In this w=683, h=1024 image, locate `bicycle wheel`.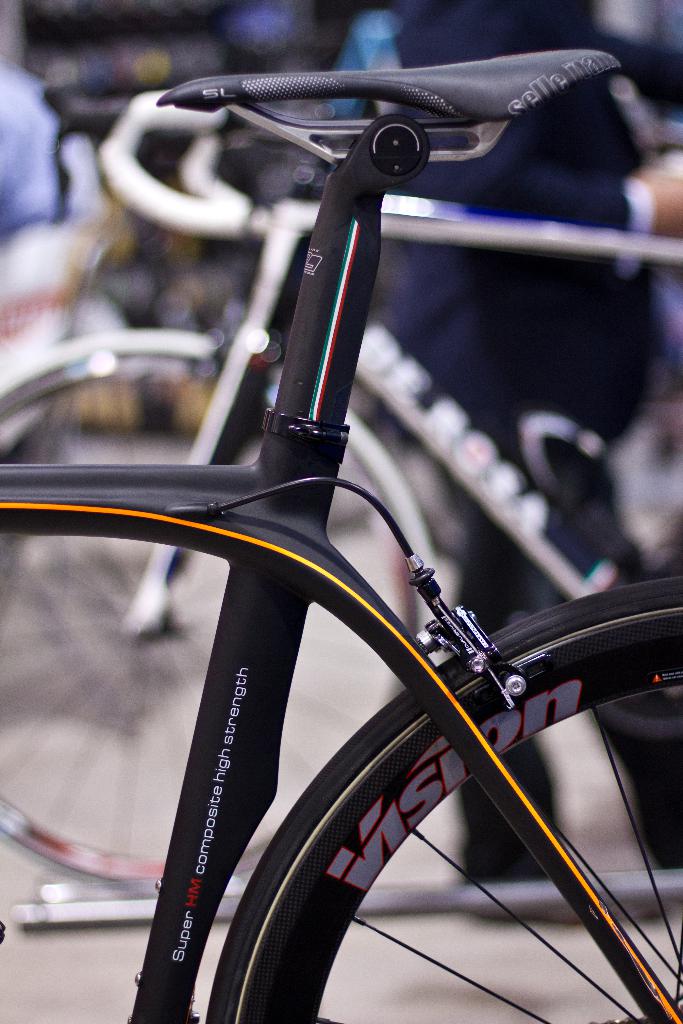
Bounding box: box(0, 328, 421, 902).
